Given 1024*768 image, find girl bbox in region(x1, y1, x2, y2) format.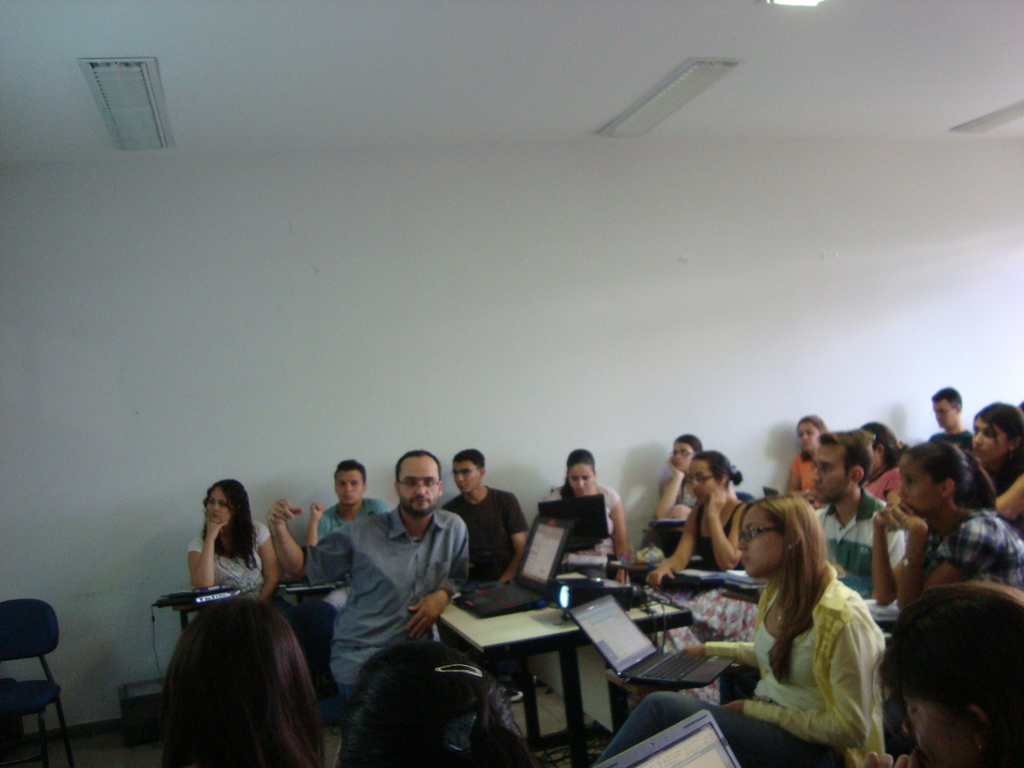
region(860, 421, 903, 499).
